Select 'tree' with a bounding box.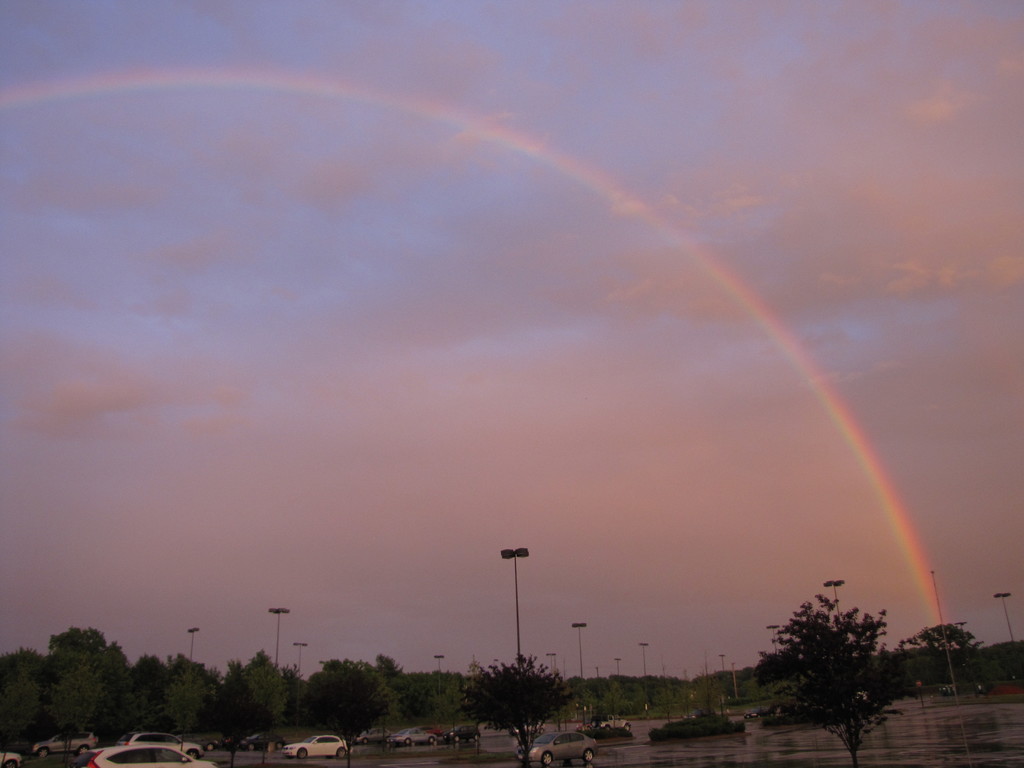
BBox(906, 623, 977, 680).
